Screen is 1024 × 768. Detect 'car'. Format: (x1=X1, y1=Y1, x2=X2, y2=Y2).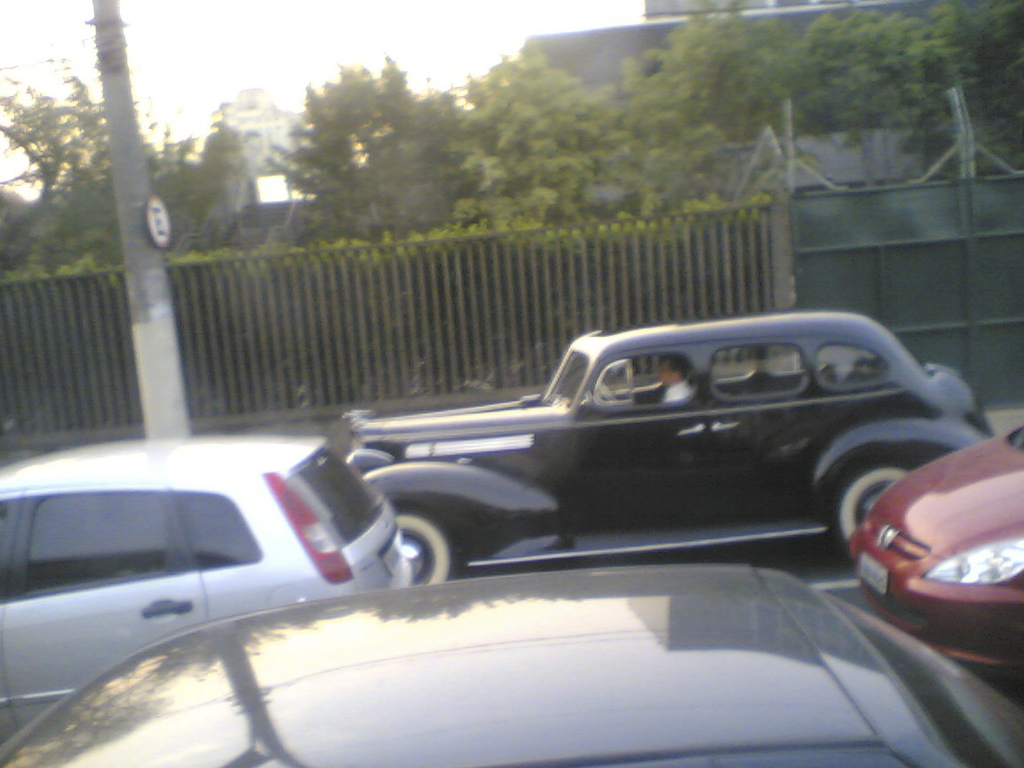
(x1=0, y1=435, x2=422, y2=747).
